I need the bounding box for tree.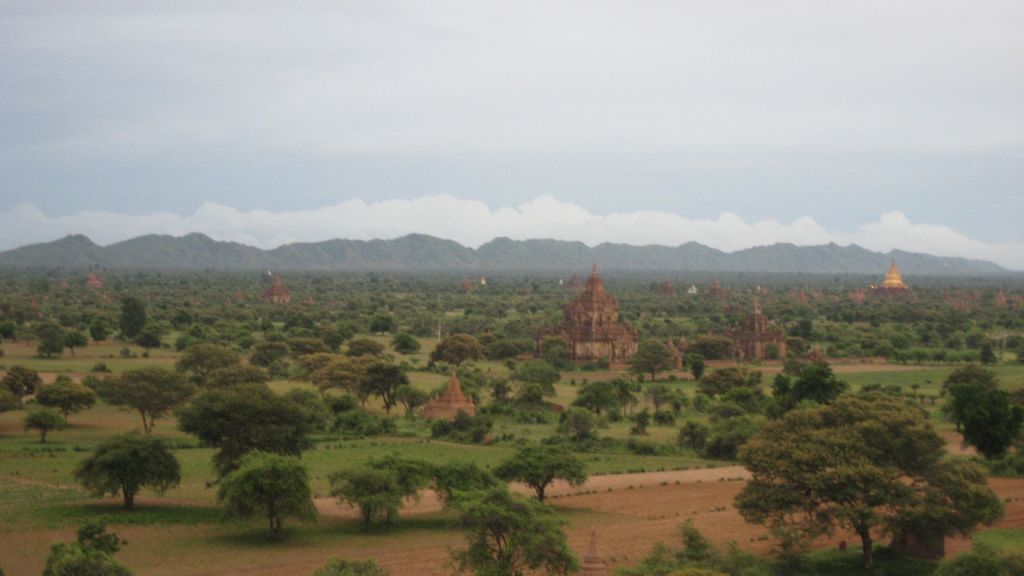
Here it is: {"left": 60, "top": 334, "right": 85, "bottom": 355}.
